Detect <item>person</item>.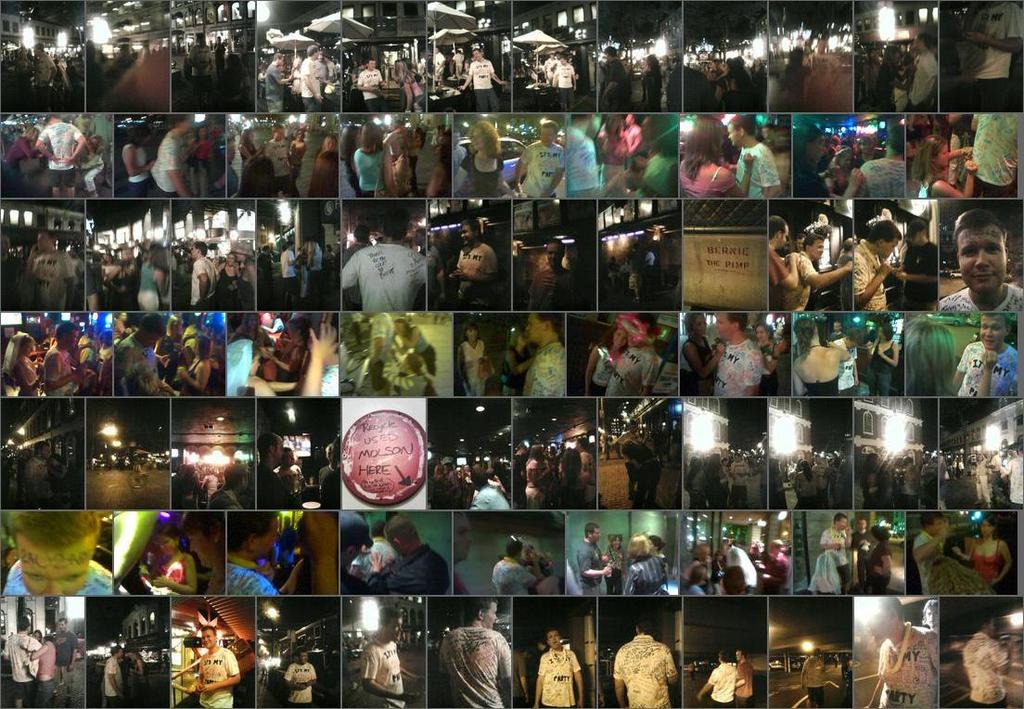
Detected at <region>354, 120, 387, 194</region>.
